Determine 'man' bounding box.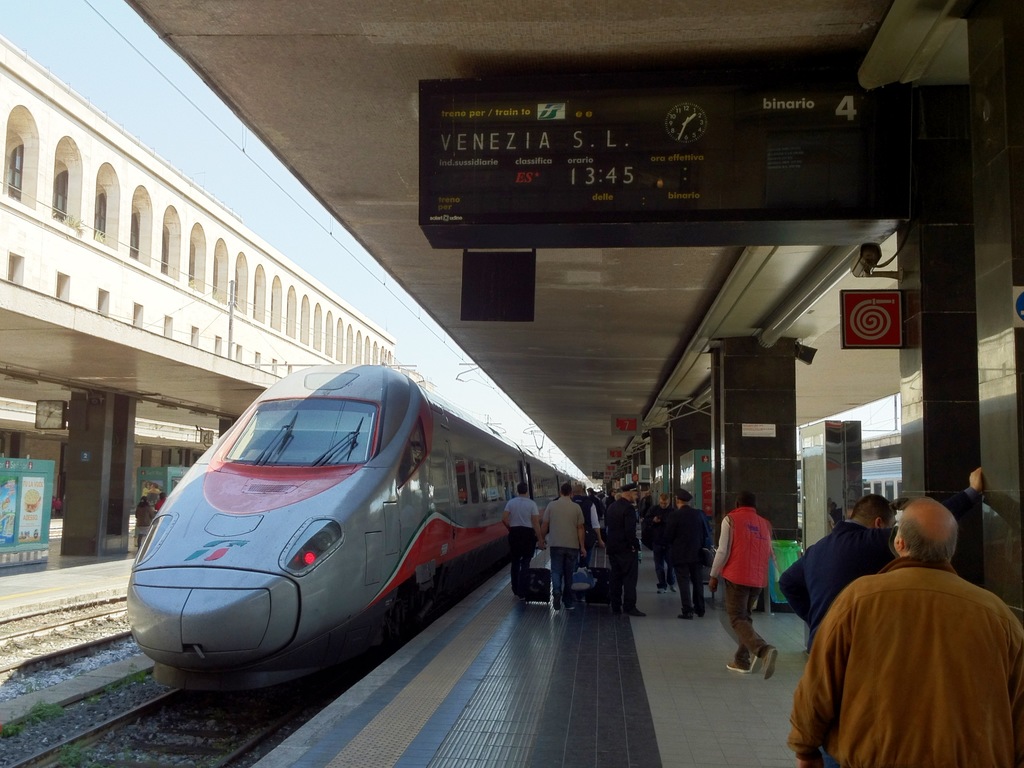
Determined: pyautogui.locateOnScreen(778, 467, 984, 654).
